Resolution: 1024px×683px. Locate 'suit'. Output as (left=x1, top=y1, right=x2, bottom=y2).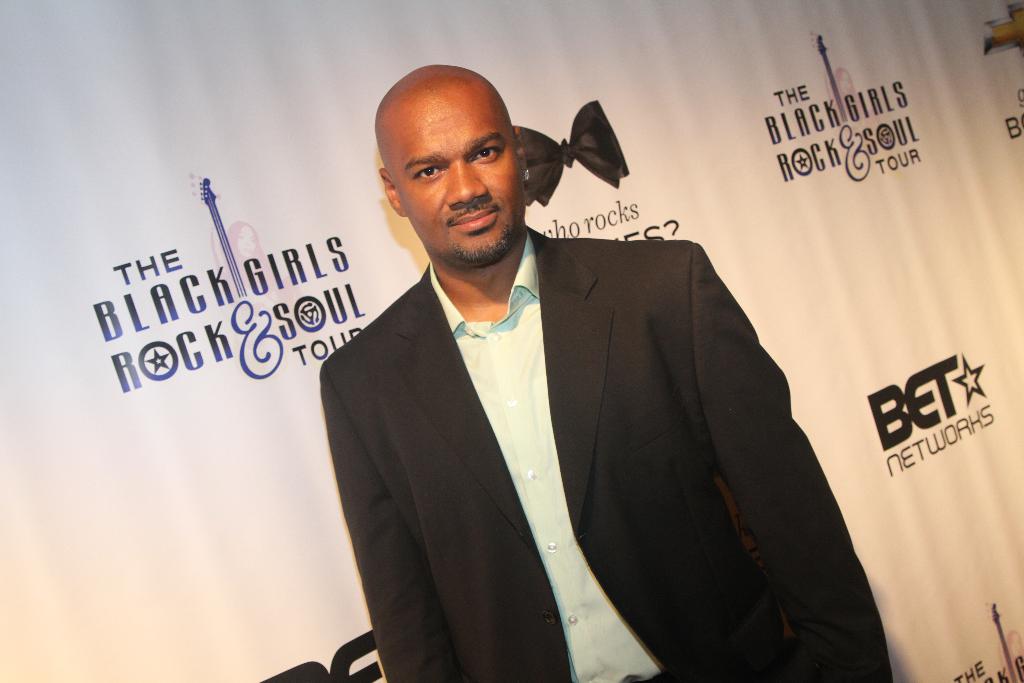
(left=373, top=179, right=822, bottom=673).
